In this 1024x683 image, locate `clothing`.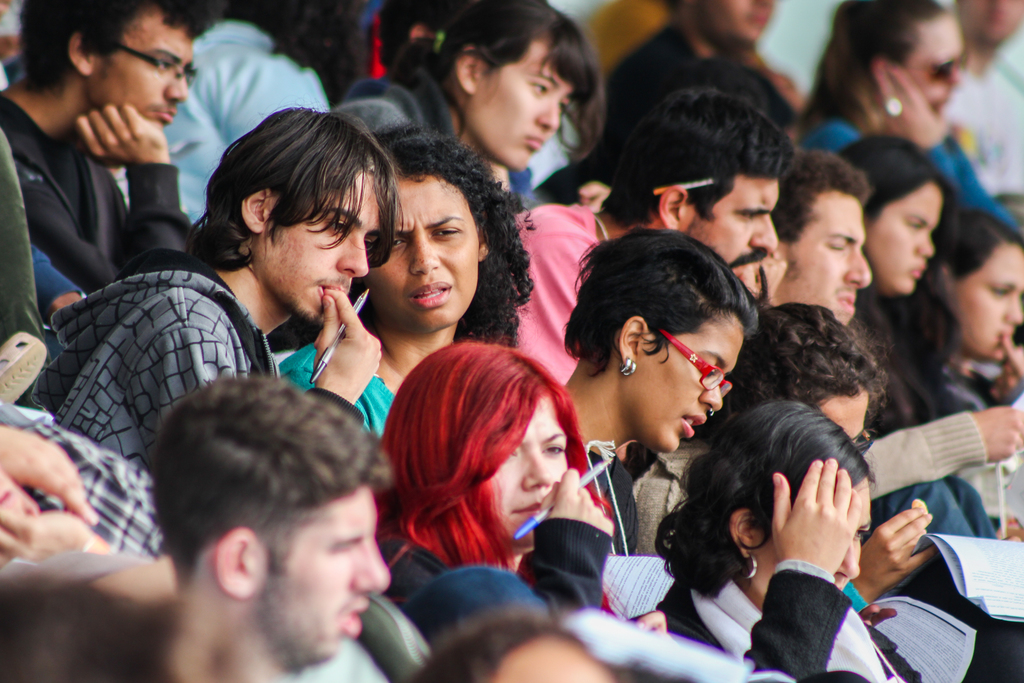
Bounding box: (54, 259, 374, 500).
